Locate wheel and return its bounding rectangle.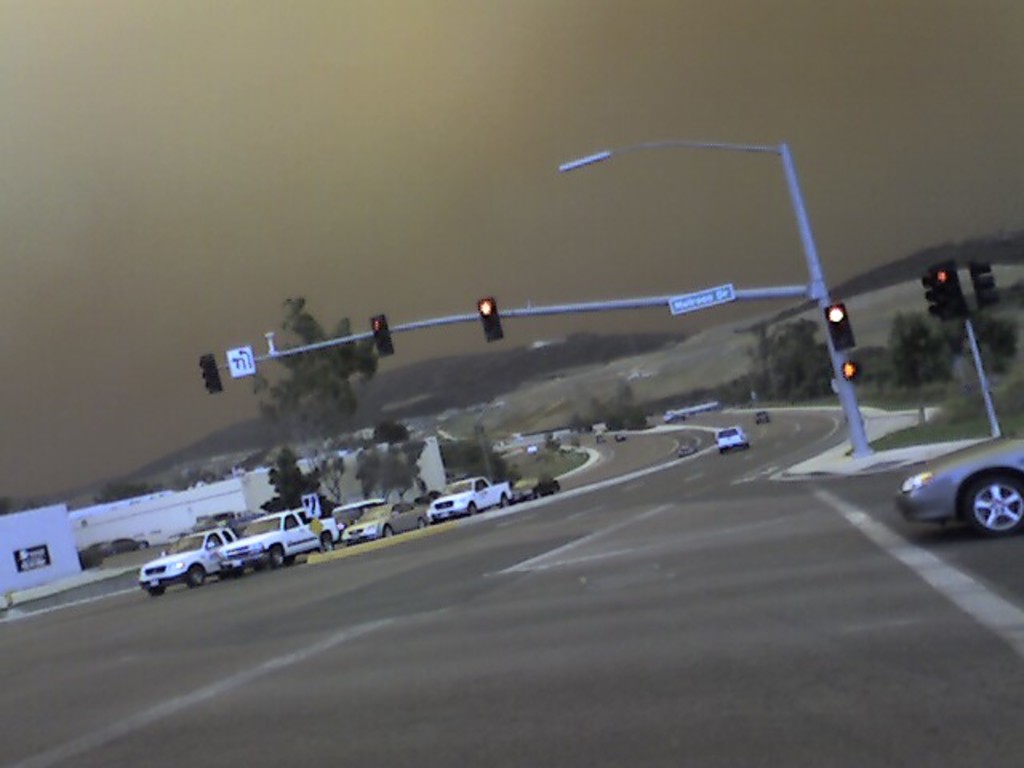
x1=965, y1=480, x2=1022, y2=534.
